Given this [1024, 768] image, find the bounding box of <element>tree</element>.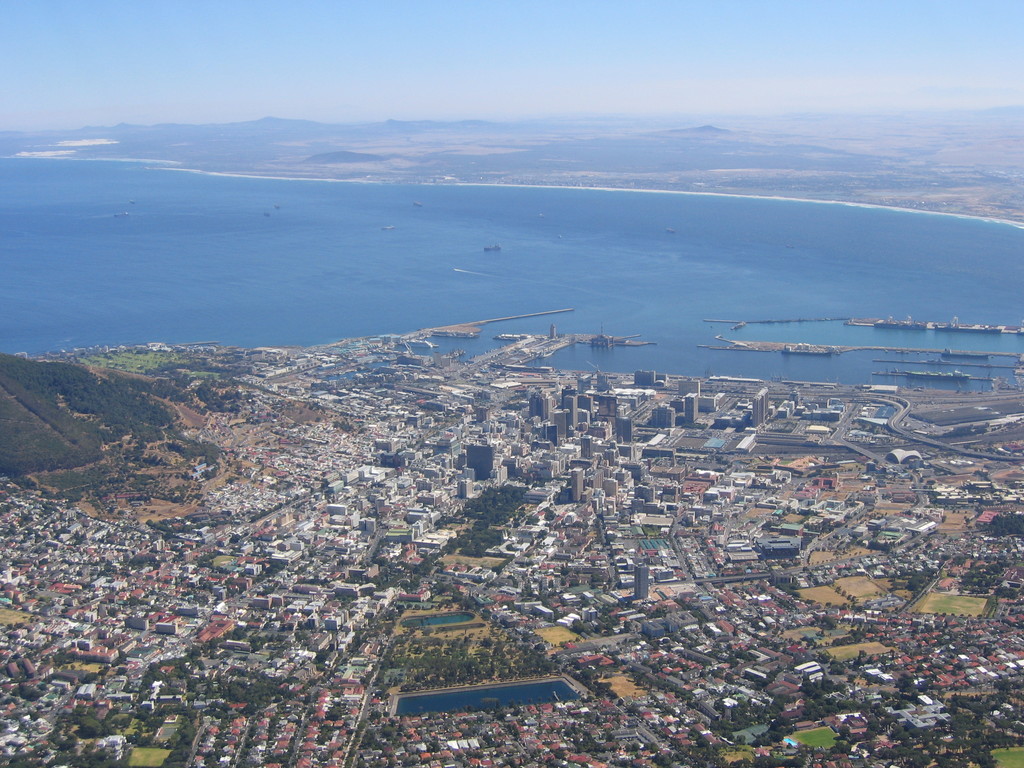
(429, 710, 440, 721).
